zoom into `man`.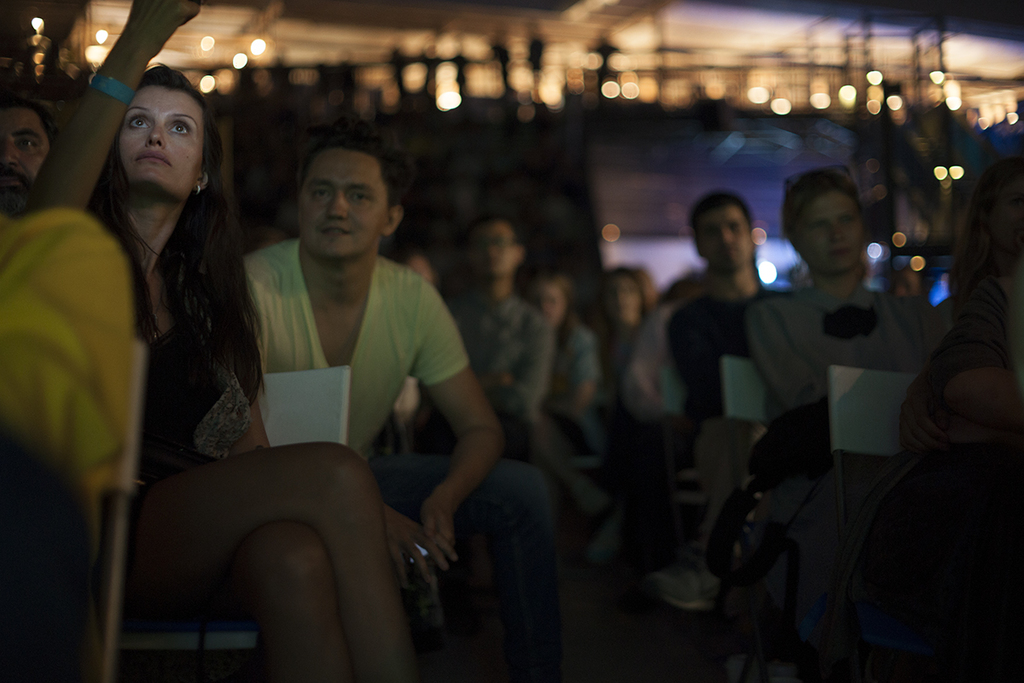
Zoom target: detection(2, 79, 69, 231).
